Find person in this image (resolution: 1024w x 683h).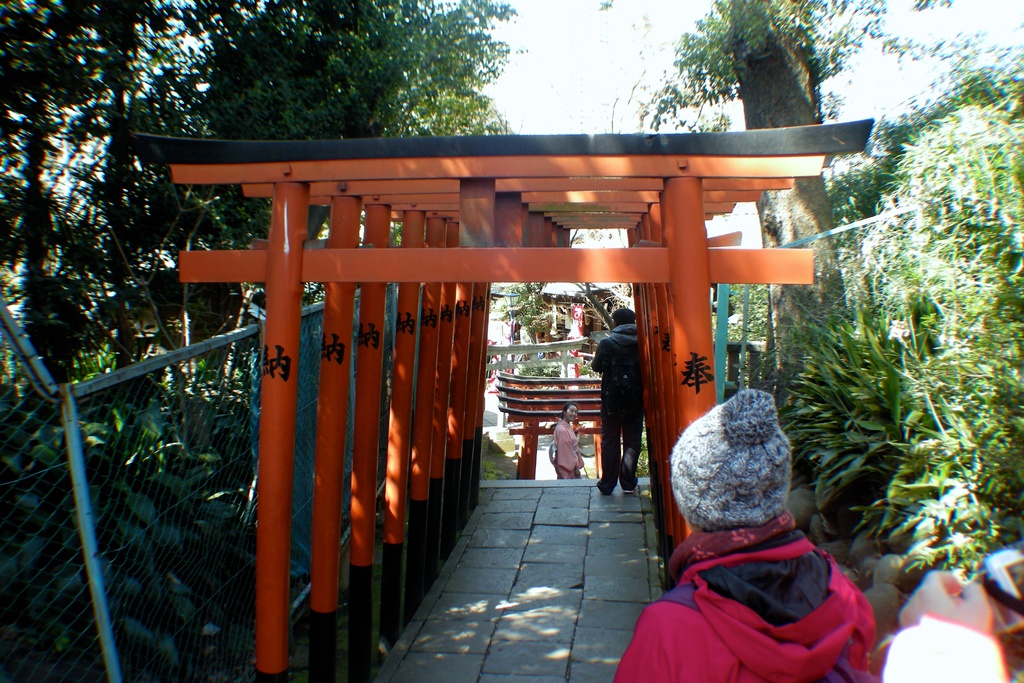
bbox=(589, 308, 647, 494).
